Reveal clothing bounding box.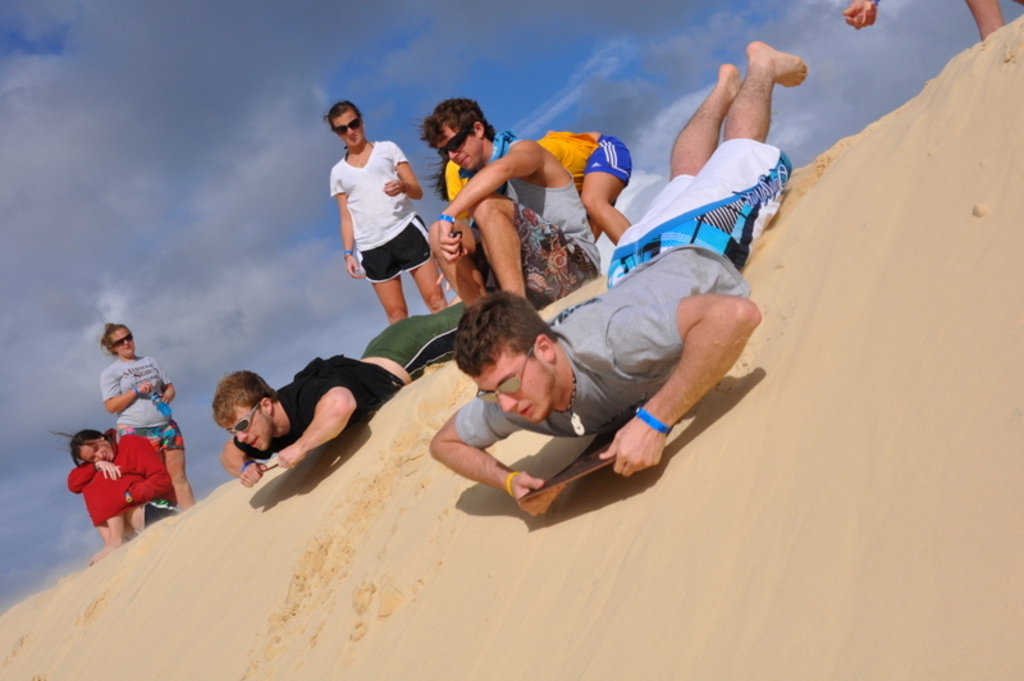
Revealed: left=534, top=120, right=635, bottom=239.
